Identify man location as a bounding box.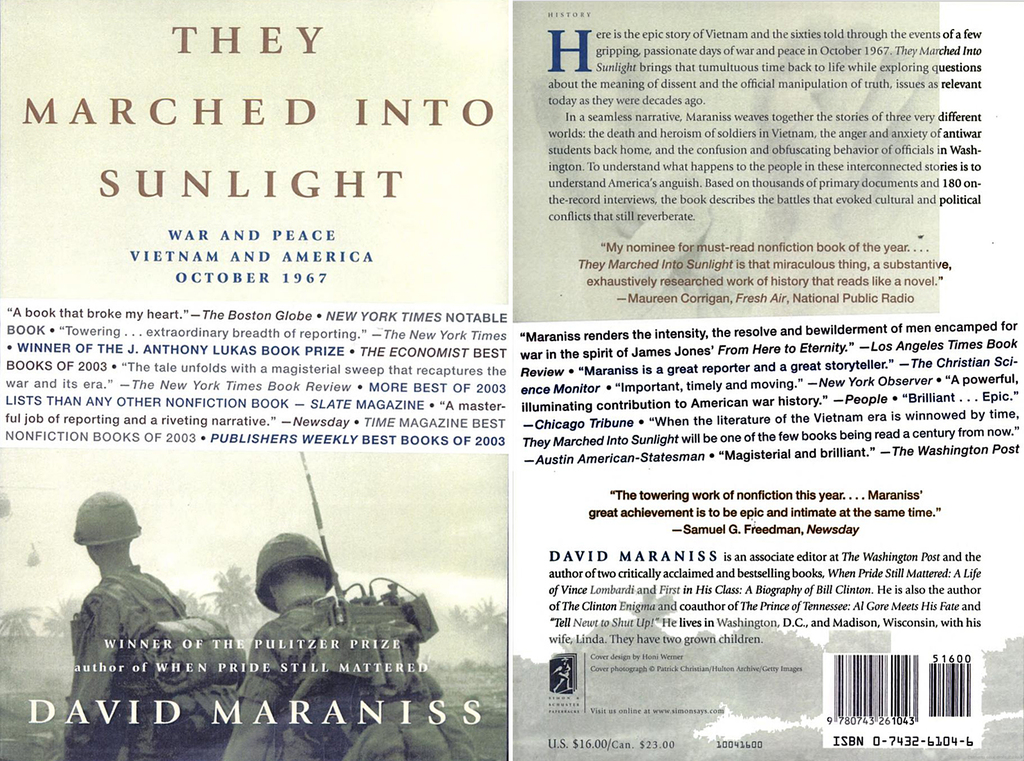
(221,529,484,760).
